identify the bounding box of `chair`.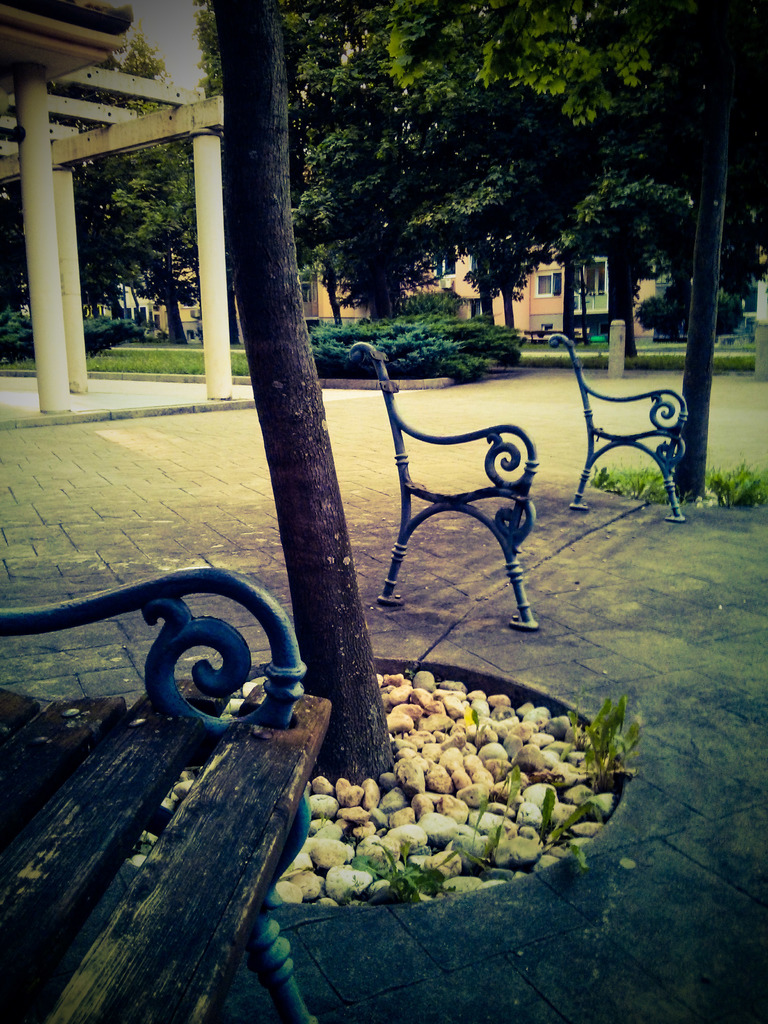
Rect(358, 327, 585, 649).
